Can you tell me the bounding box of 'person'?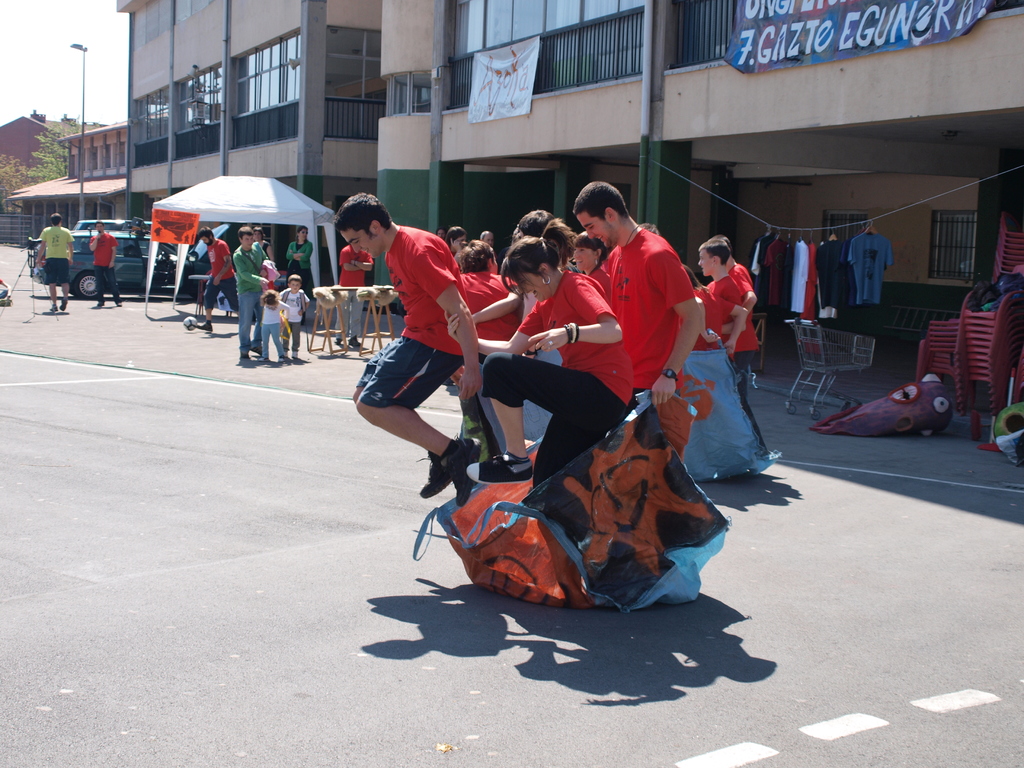
598/175/705/422.
